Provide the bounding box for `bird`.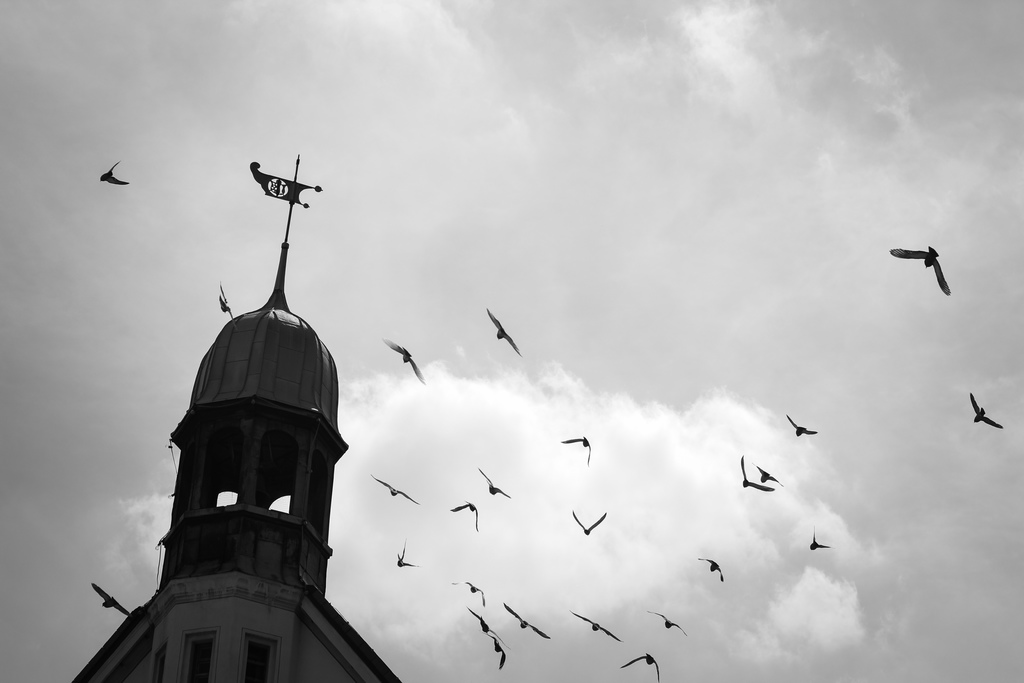
pyautogui.locateOnScreen(785, 415, 819, 438).
